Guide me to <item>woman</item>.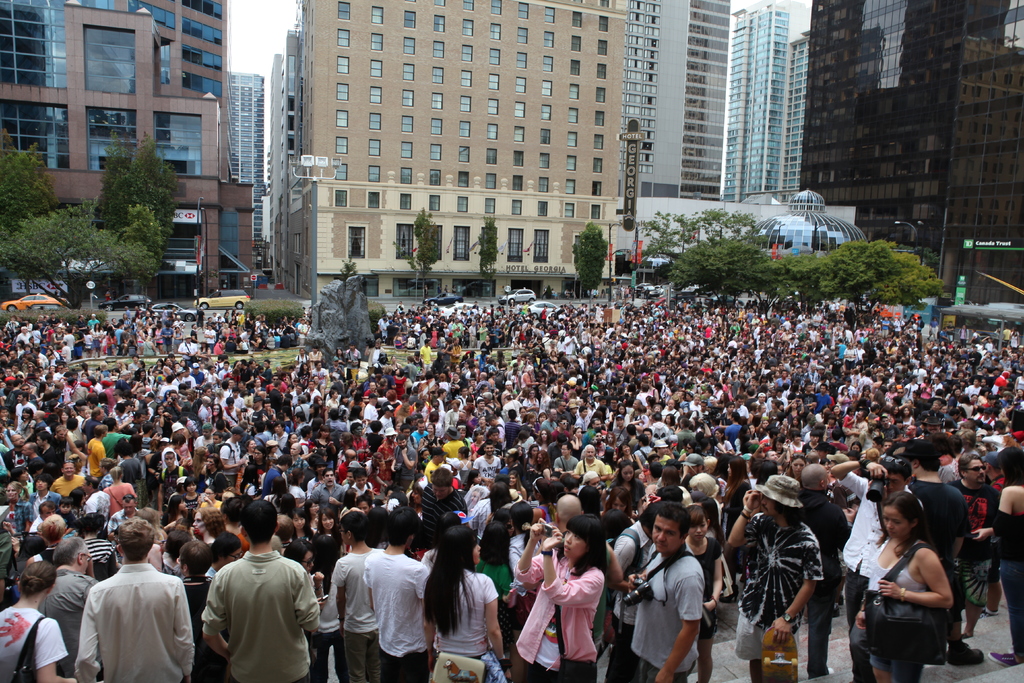
Guidance: [328,391,340,412].
